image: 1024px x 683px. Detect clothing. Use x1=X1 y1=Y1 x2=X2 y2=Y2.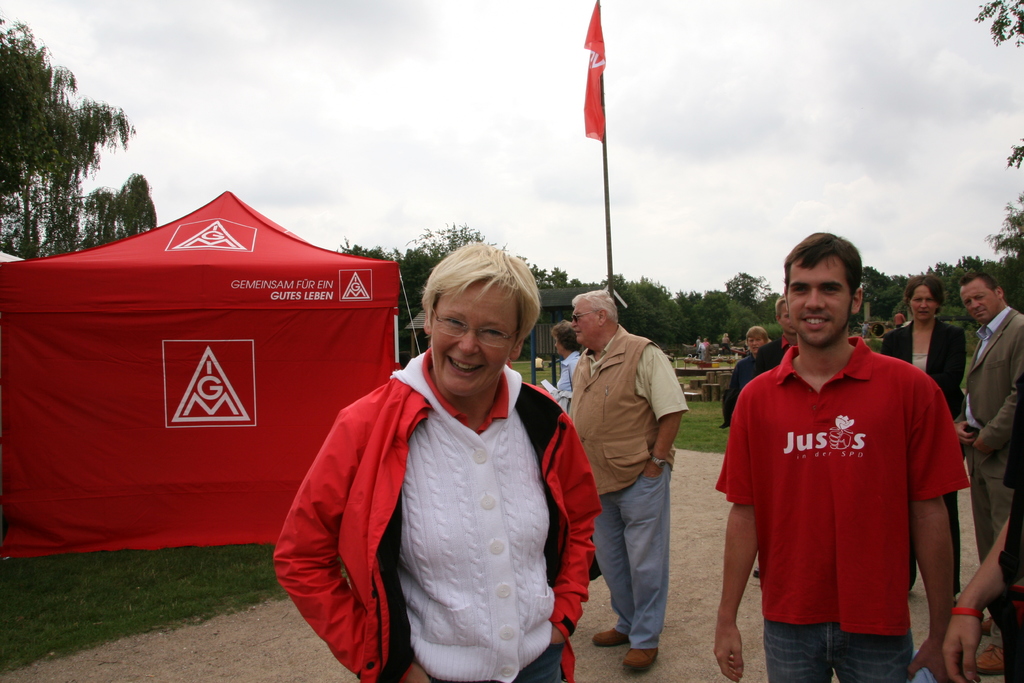
x1=266 y1=352 x2=593 y2=682.
